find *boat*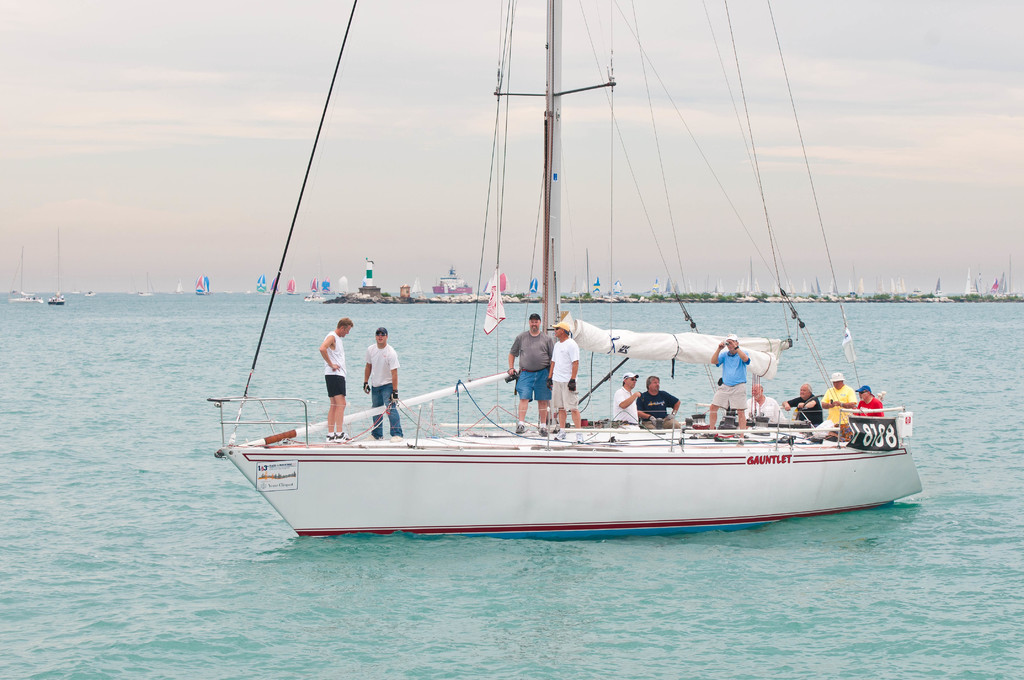
<bbox>205, 73, 919, 549</bbox>
